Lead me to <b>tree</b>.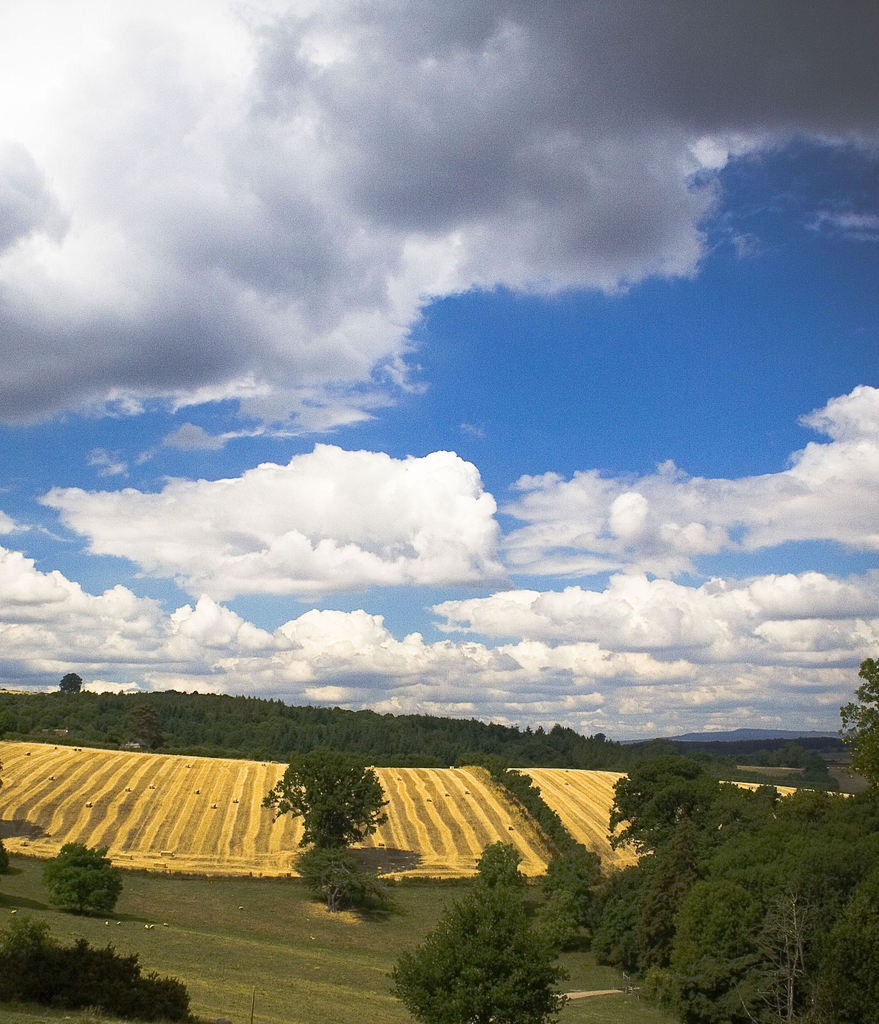
Lead to (x1=51, y1=833, x2=111, y2=908).
